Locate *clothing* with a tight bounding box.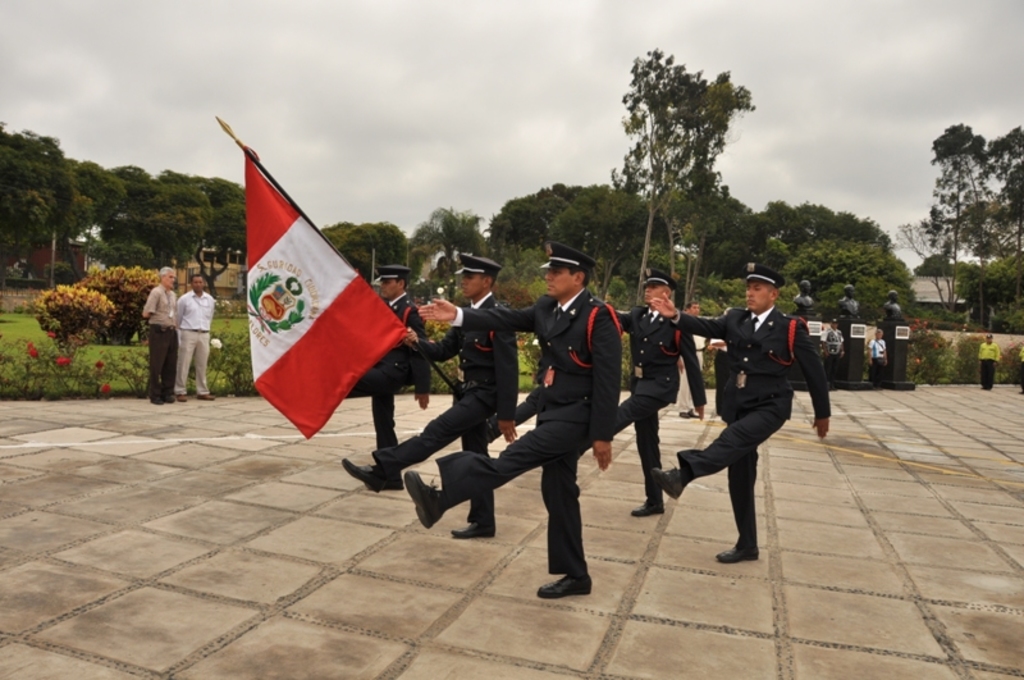
143 279 174 398.
